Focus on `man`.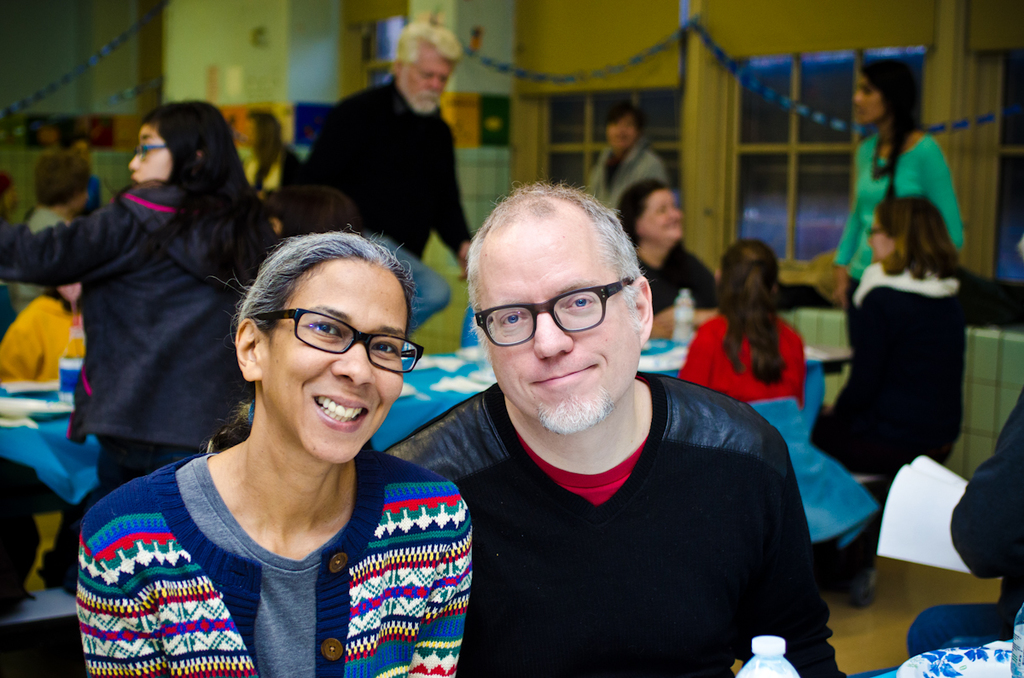
Focused at bbox=[300, 21, 474, 281].
